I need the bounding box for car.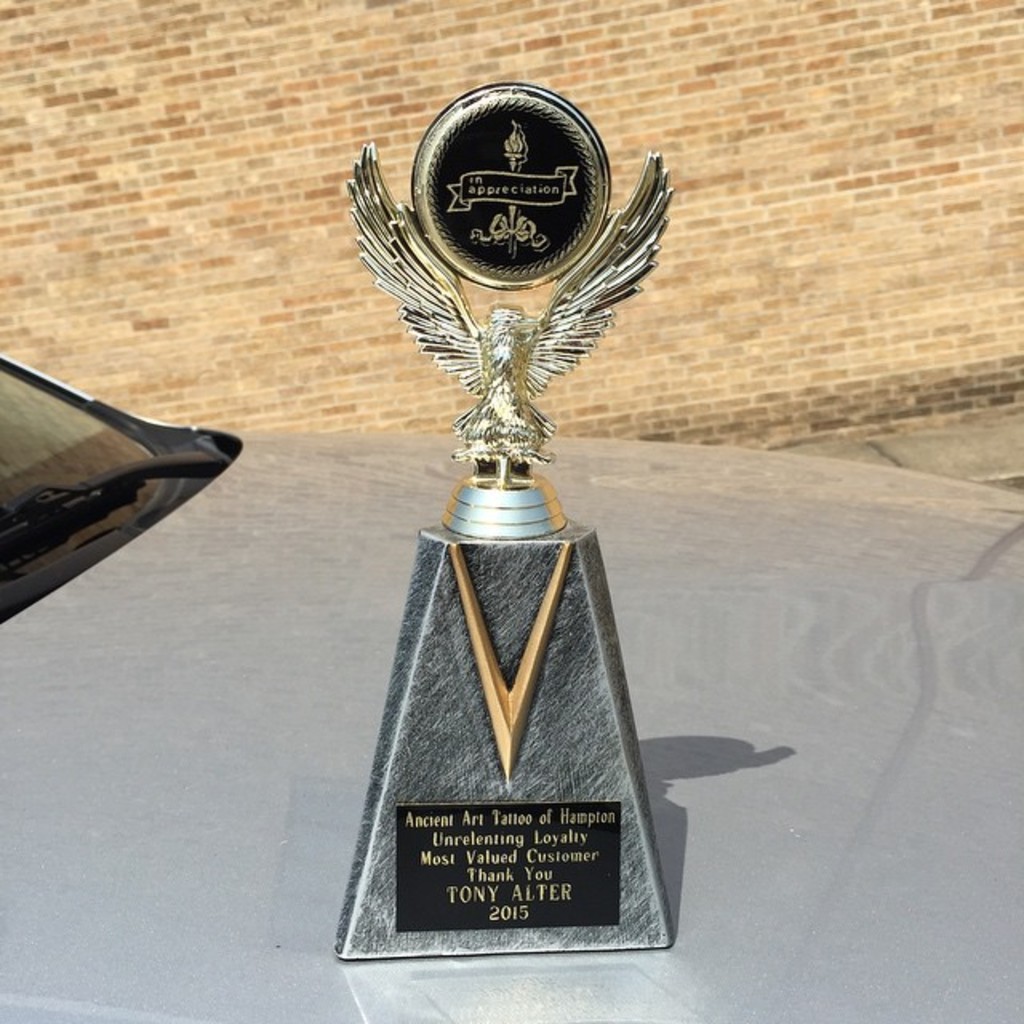
Here it is: x1=0 y1=346 x2=1022 y2=1022.
